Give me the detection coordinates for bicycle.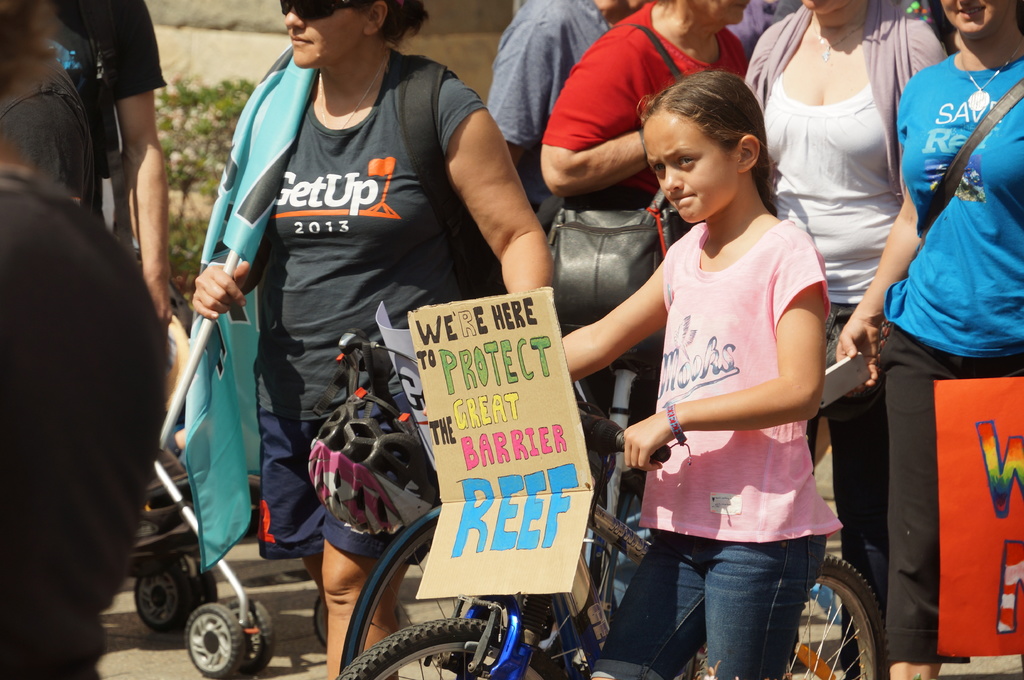
(335,404,884,679).
